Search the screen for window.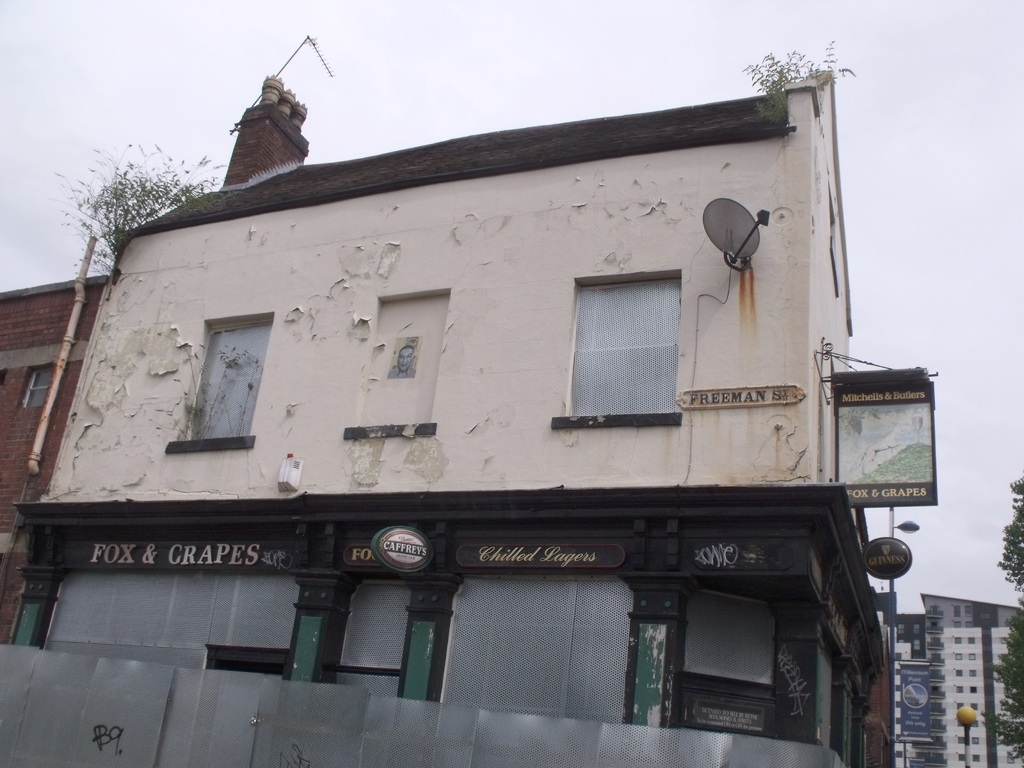
Found at bbox(182, 331, 269, 437).
